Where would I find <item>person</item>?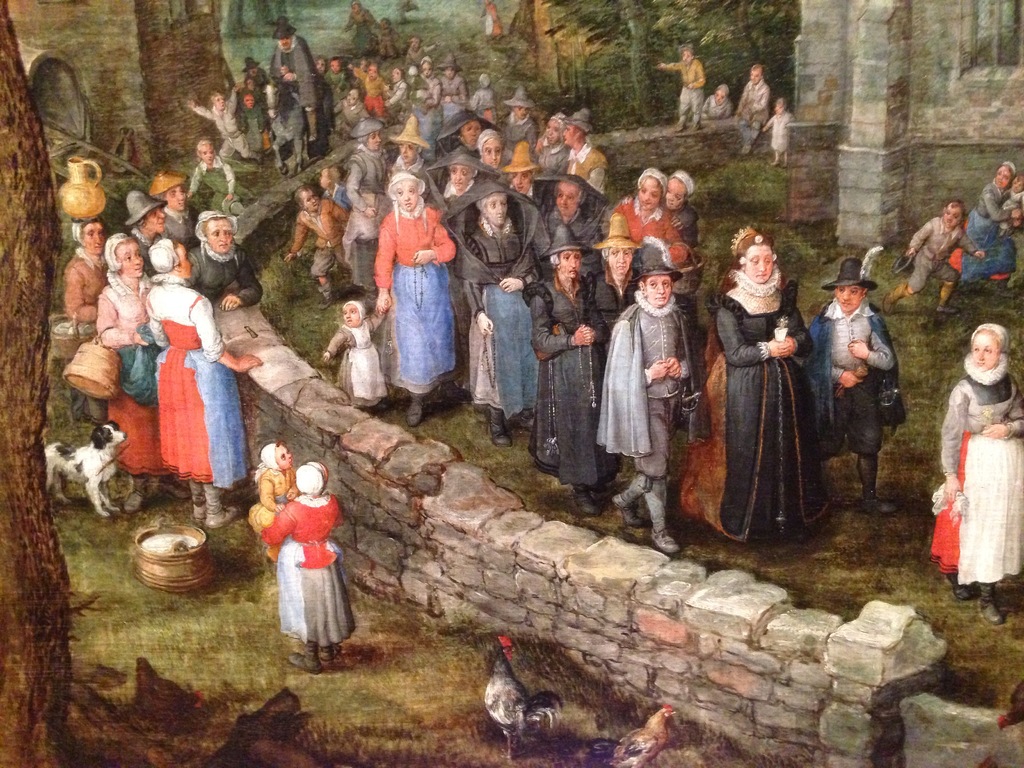
At {"x1": 703, "y1": 79, "x2": 733, "y2": 117}.
